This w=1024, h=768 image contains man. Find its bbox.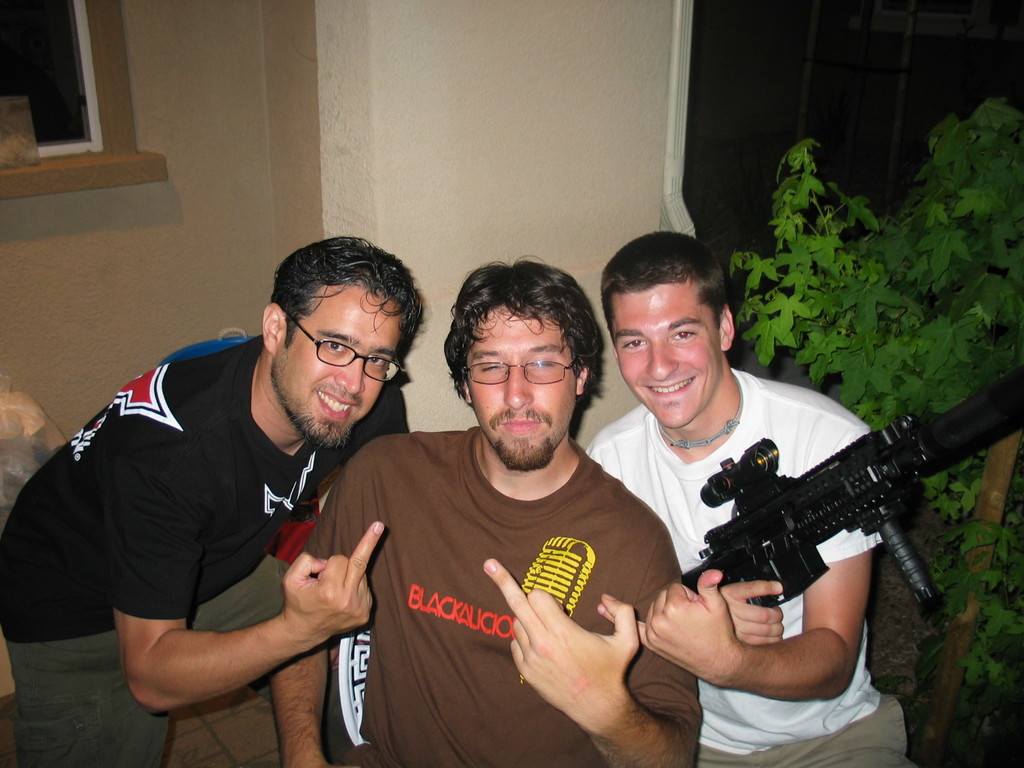
bbox=(582, 229, 910, 767).
